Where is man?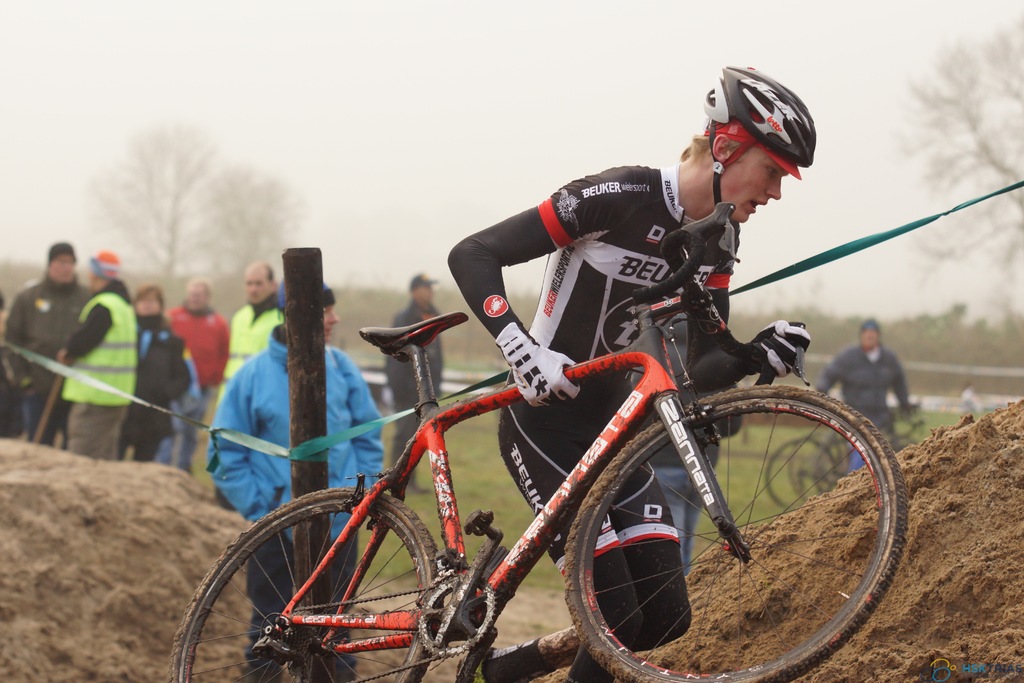
[1, 238, 99, 447].
